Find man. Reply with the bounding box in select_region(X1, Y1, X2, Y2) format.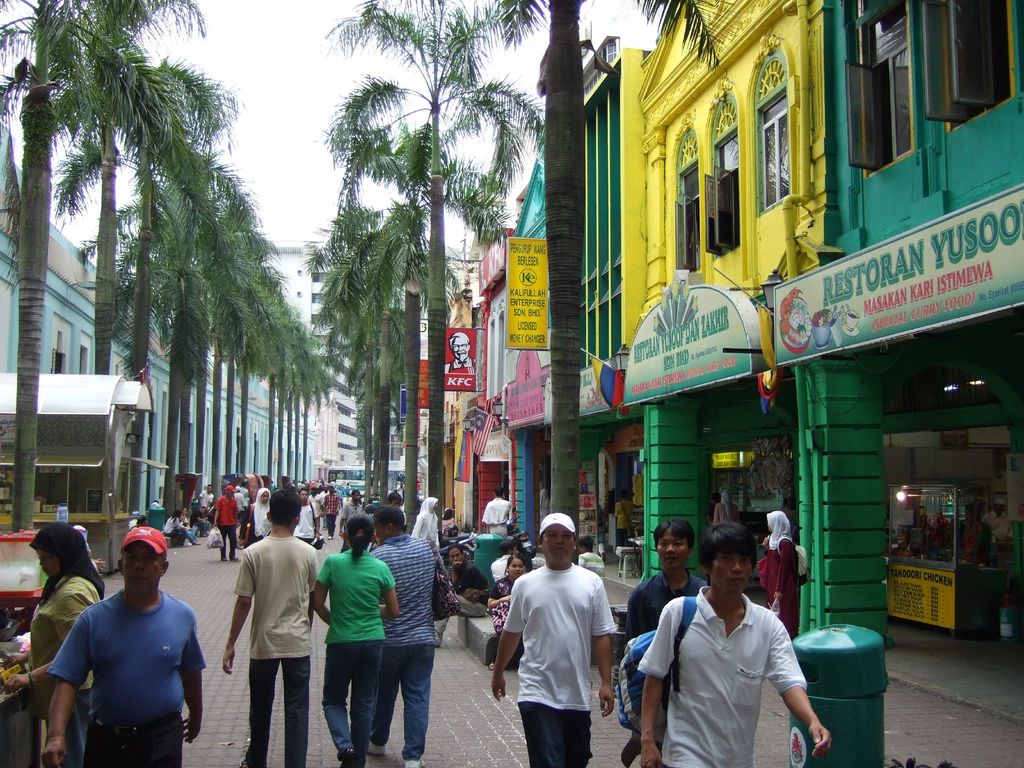
select_region(295, 484, 316, 540).
